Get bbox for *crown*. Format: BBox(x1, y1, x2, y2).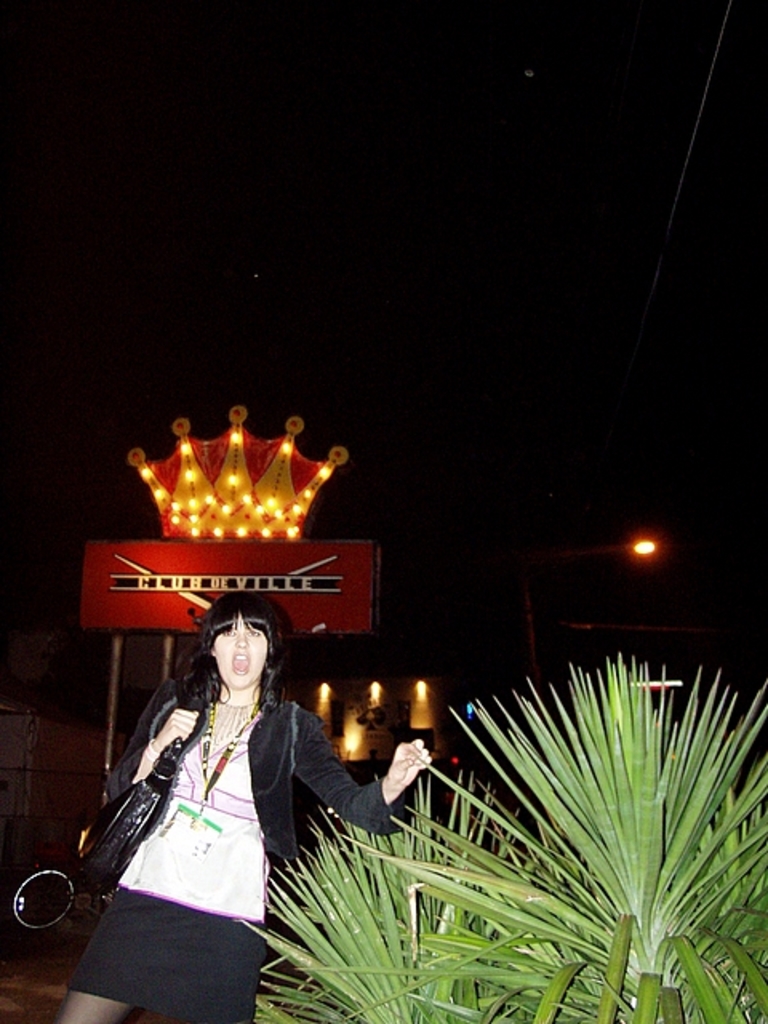
BBox(125, 403, 354, 544).
